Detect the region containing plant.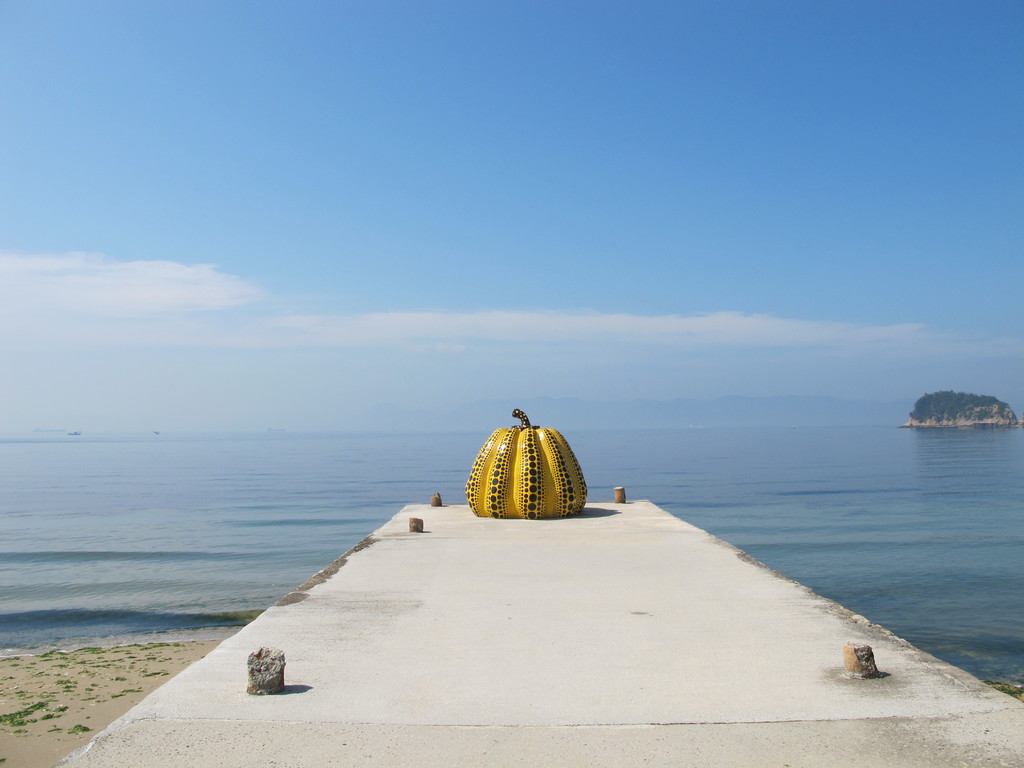
box=[108, 692, 125, 699].
